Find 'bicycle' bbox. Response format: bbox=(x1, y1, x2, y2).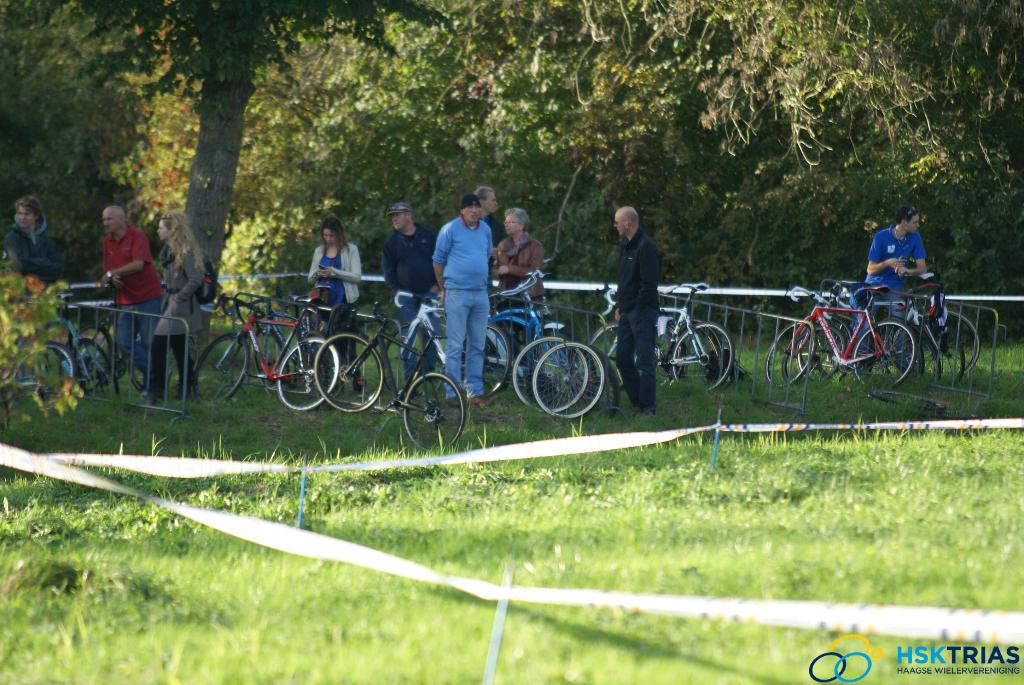
bbox=(575, 282, 722, 391).
